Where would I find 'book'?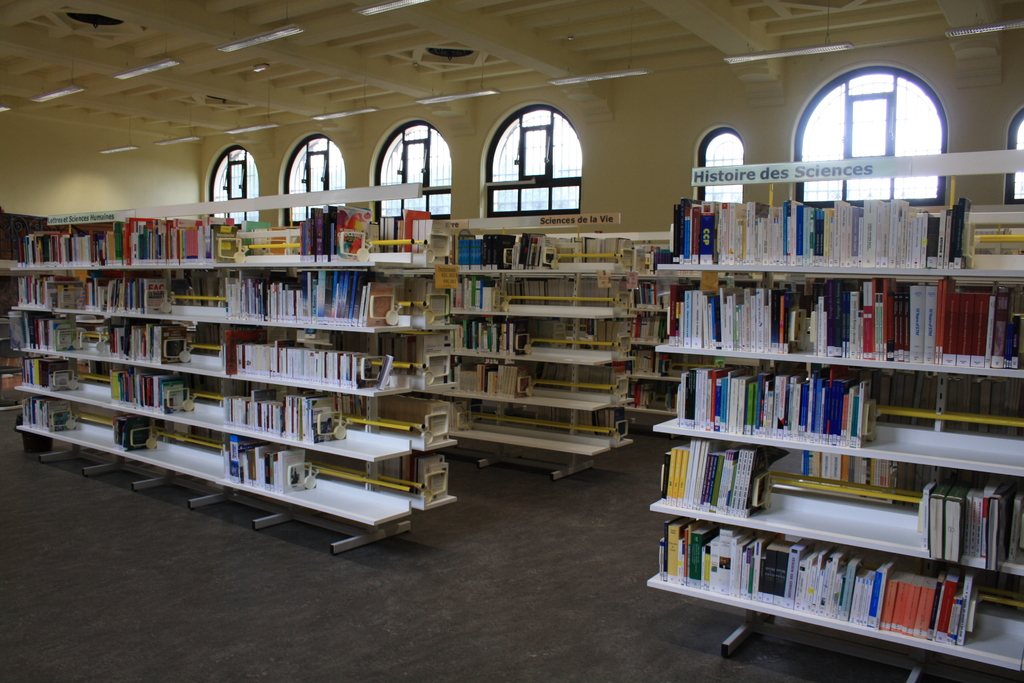
At pyautogui.locateOnScreen(752, 535, 783, 600).
